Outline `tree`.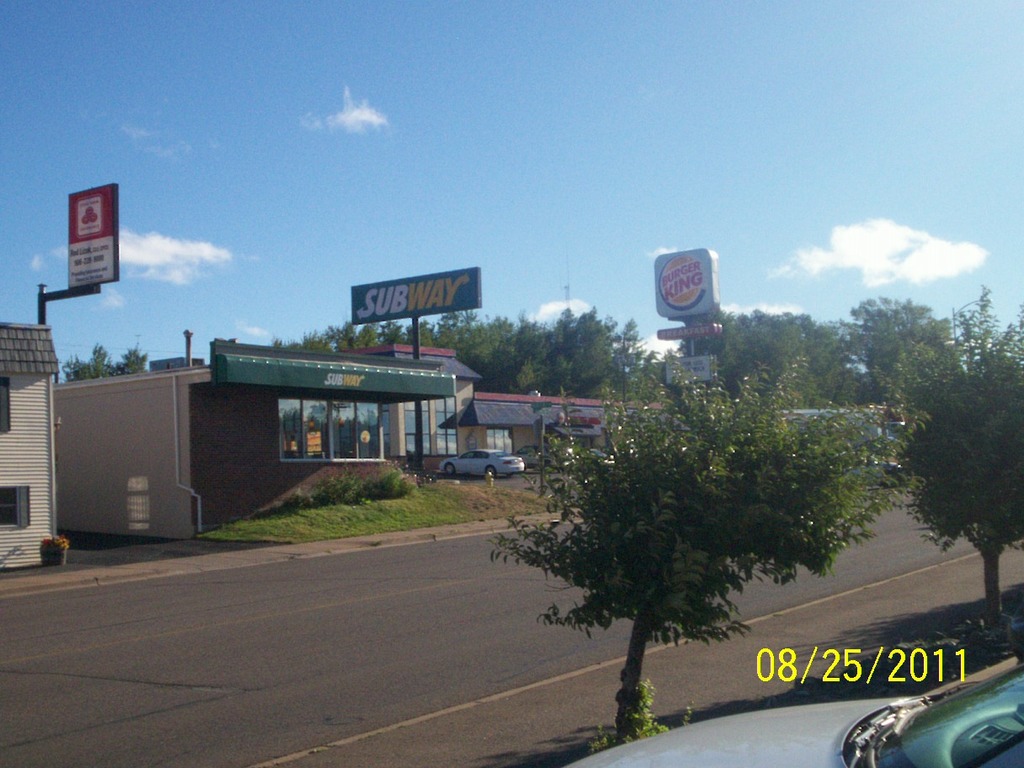
Outline: 506, 350, 900, 704.
